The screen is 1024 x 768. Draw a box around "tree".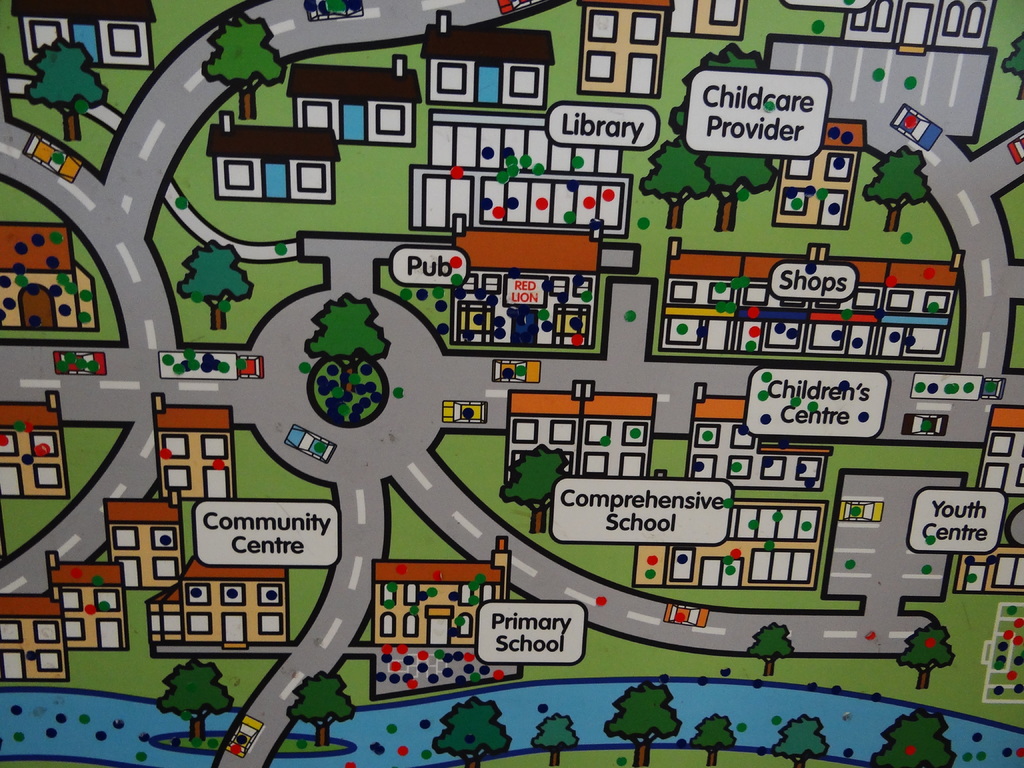
region(997, 35, 1023, 98).
